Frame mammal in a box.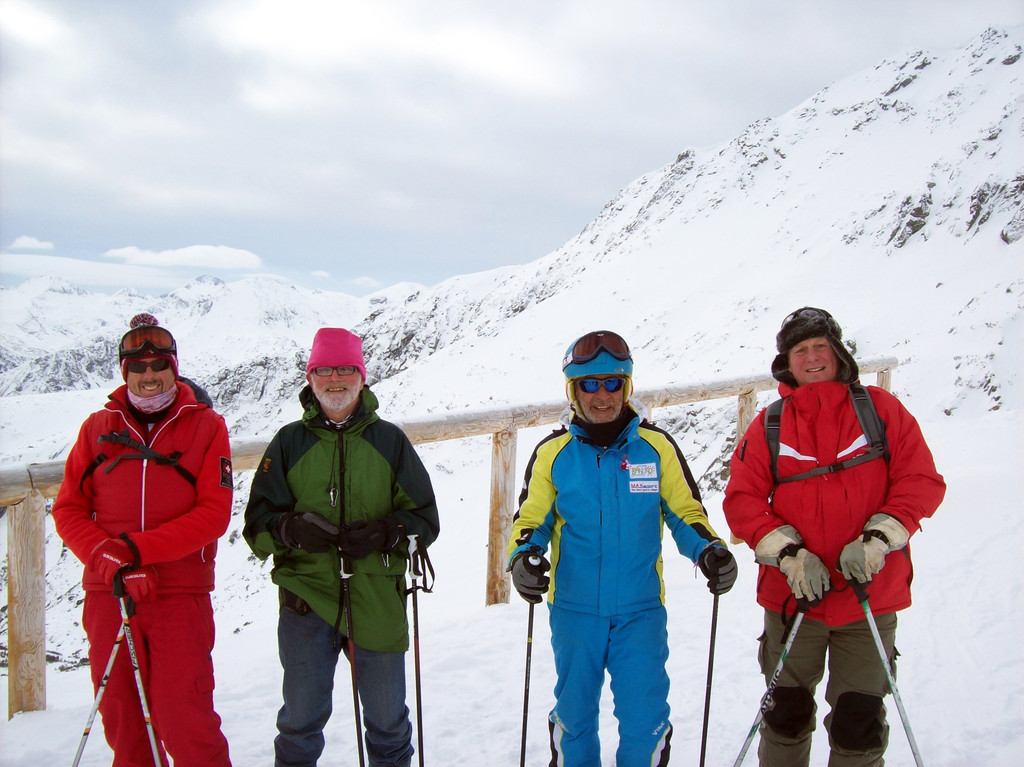
{"x1": 504, "y1": 330, "x2": 738, "y2": 766}.
